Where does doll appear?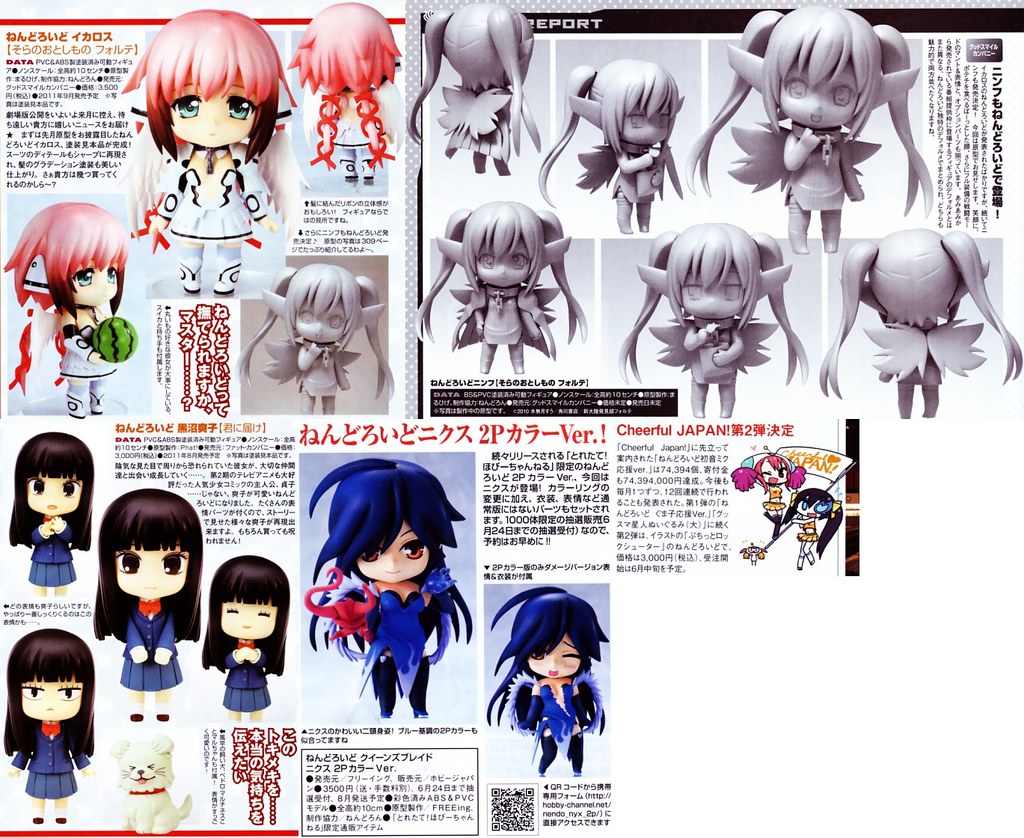
Appears at (741, 445, 809, 540).
